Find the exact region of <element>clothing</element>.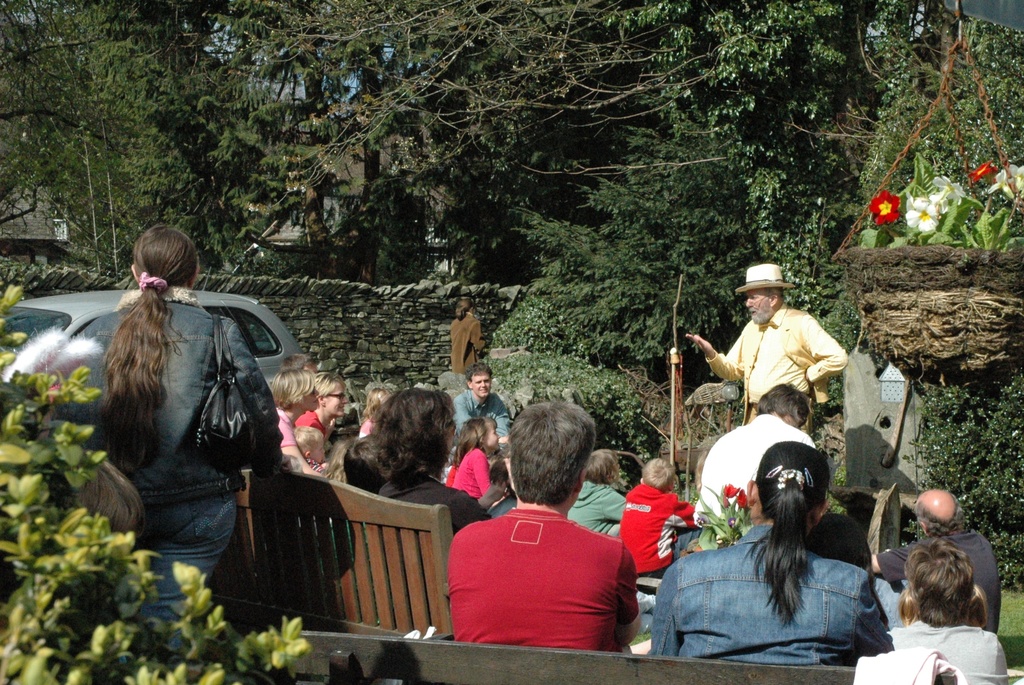
Exact region: 292,412,332,429.
